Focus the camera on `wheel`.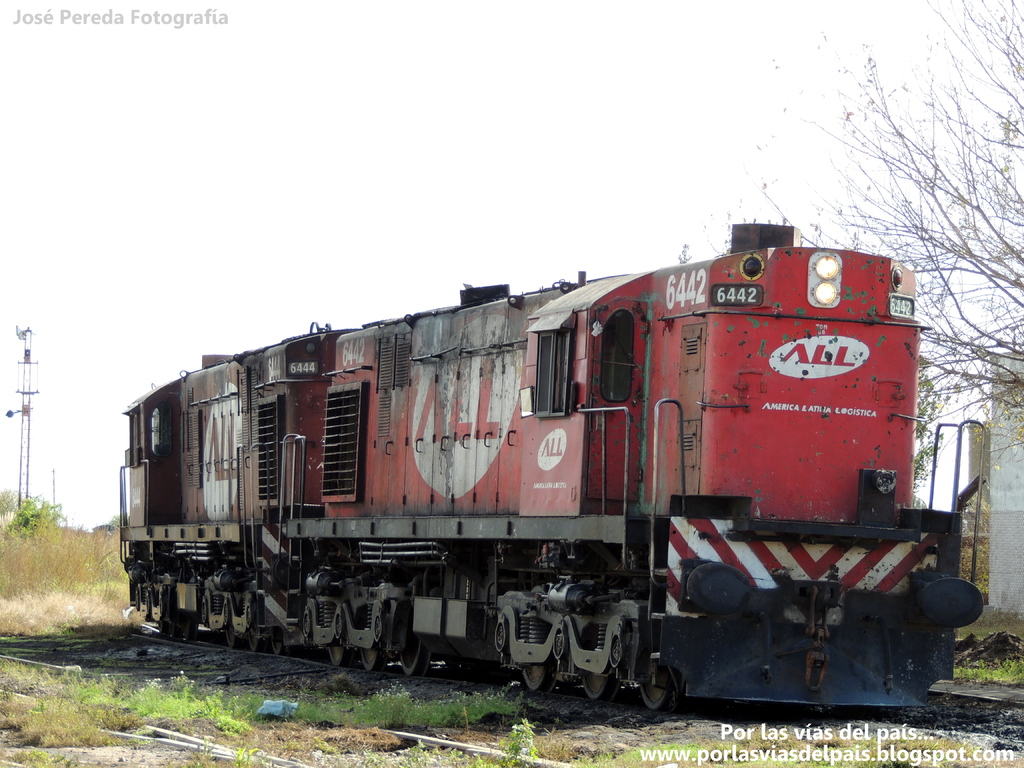
Focus region: BBox(584, 676, 619, 700).
